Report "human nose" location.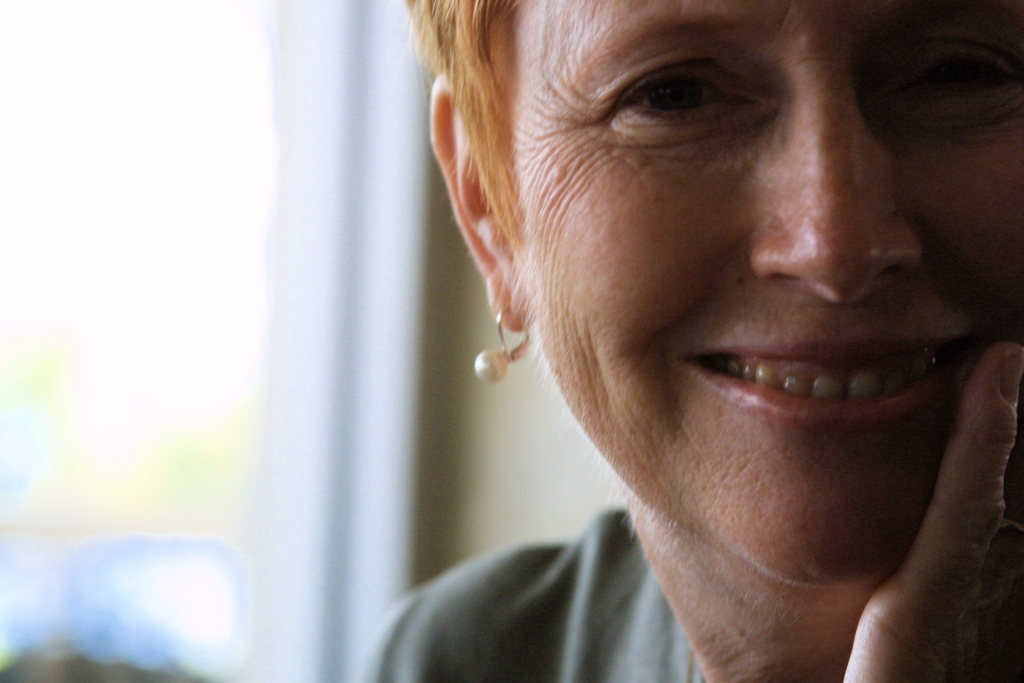
Report: pyautogui.locateOnScreen(747, 76, 931, 308).
